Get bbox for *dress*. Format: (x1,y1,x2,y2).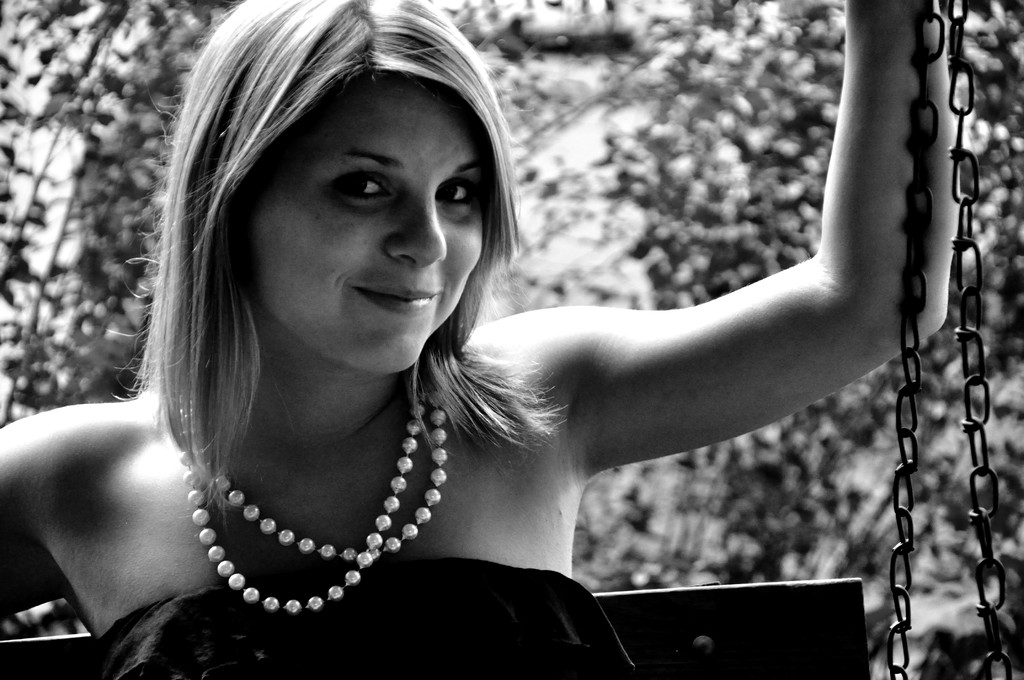
(89,556,632,679).
